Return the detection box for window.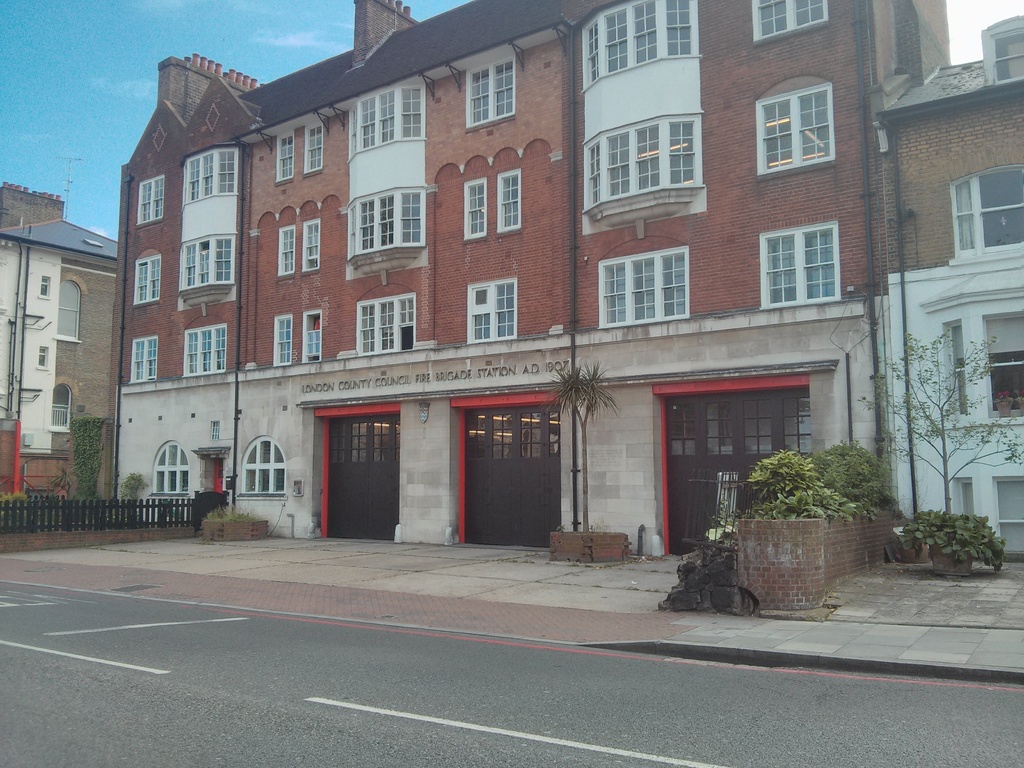
[x1=276, y1=129, x2=294, y2=183].
